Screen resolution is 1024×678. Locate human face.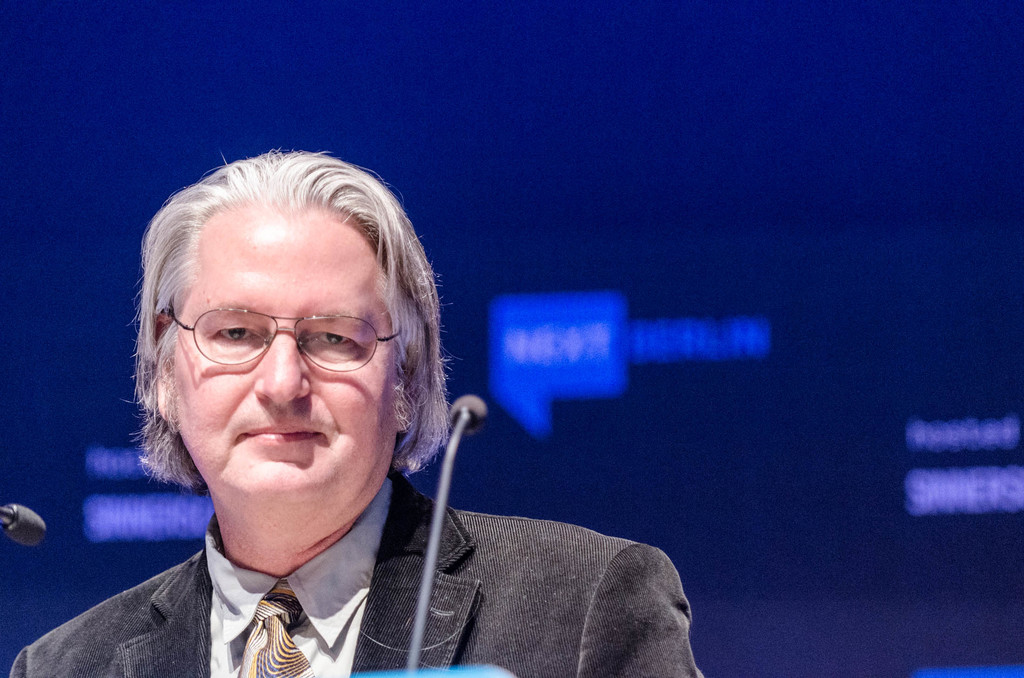
<region>151, 195, 412, 526</region>.
